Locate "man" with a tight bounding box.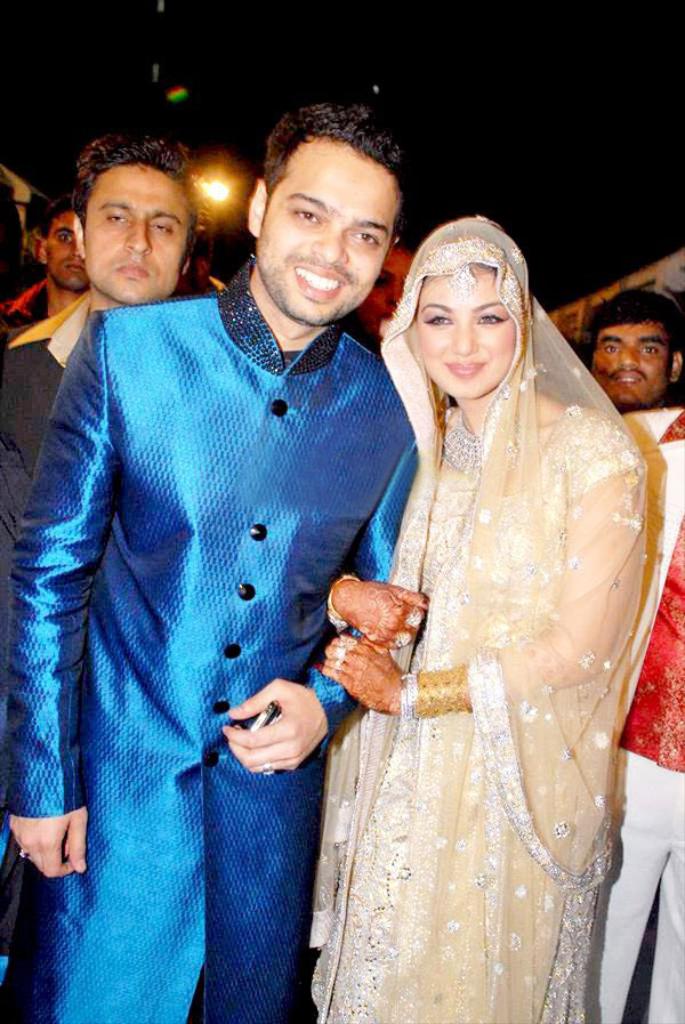
(588, 290, 684, 426).
